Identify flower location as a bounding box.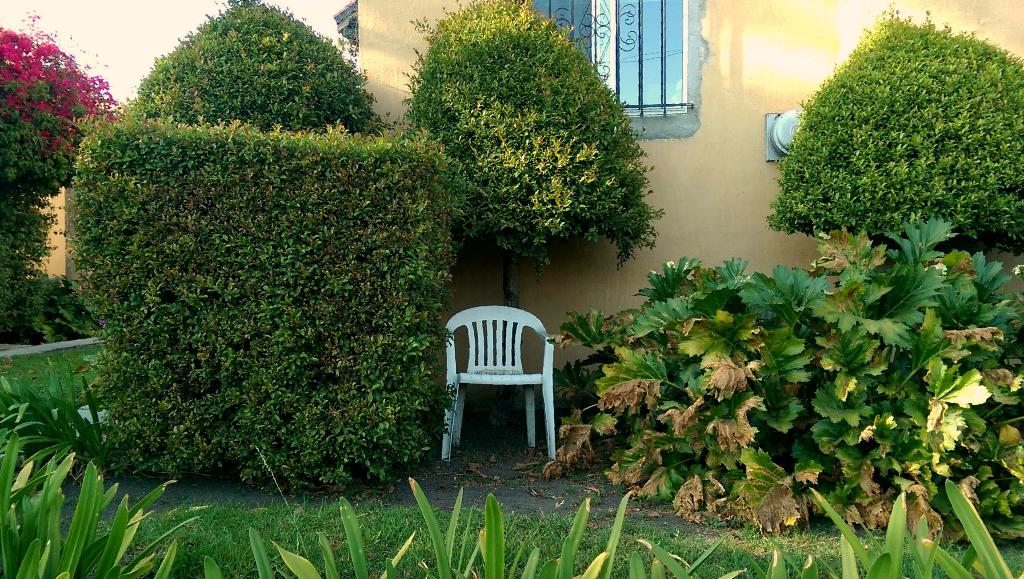
44,46,51,51.
